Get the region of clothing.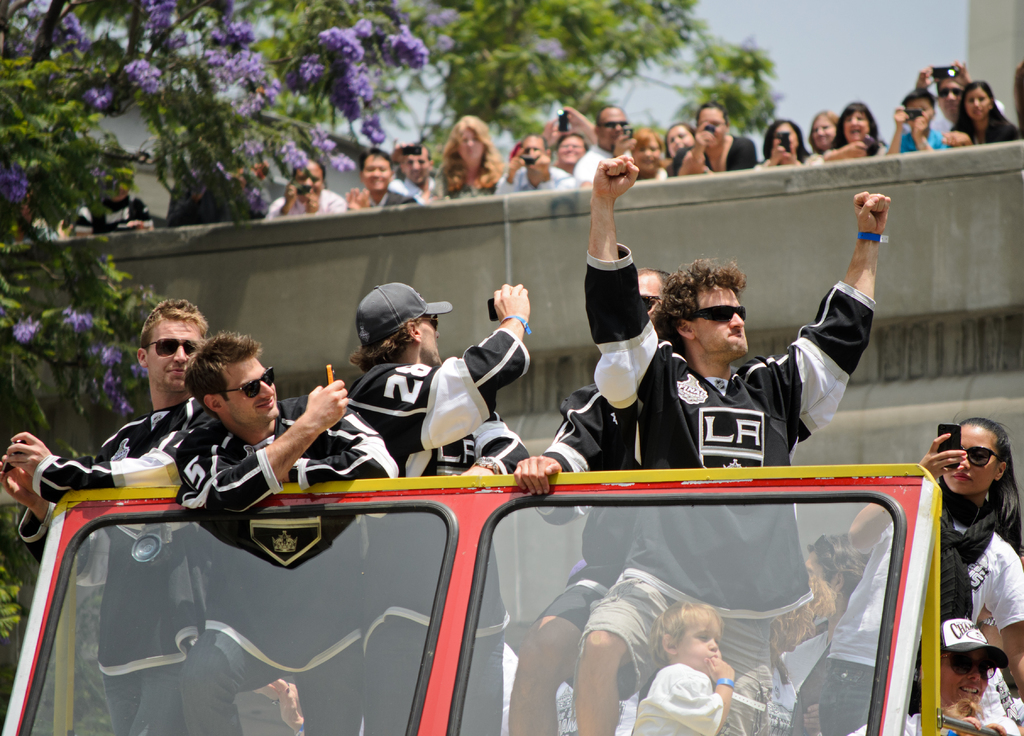
(376, 636, 409, 733).
